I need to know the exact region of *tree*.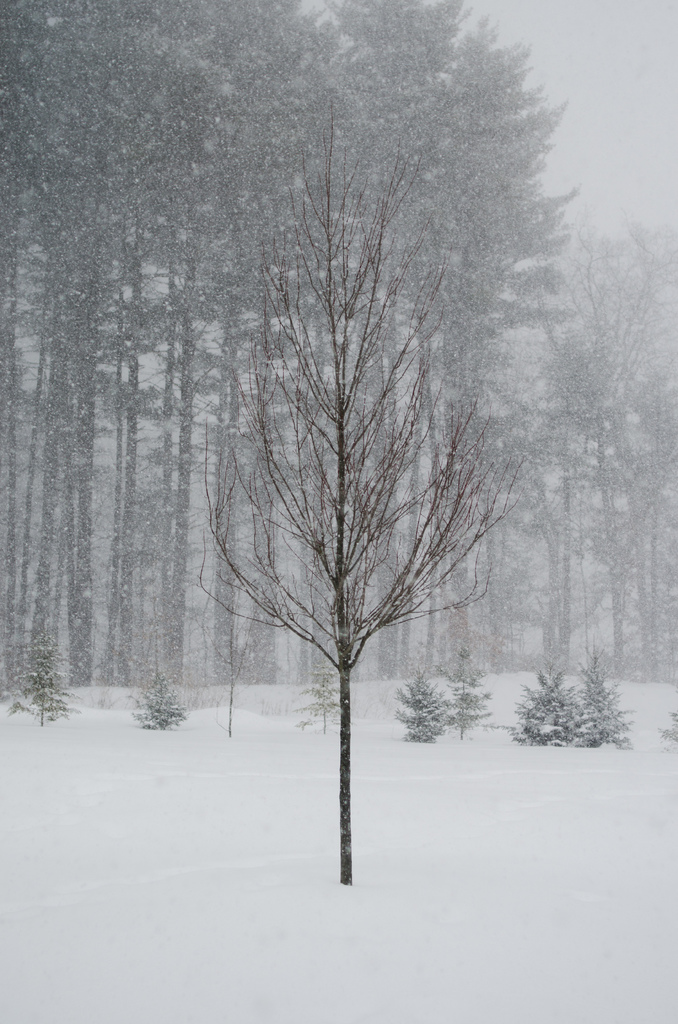
Region: [436,643,476,736].
